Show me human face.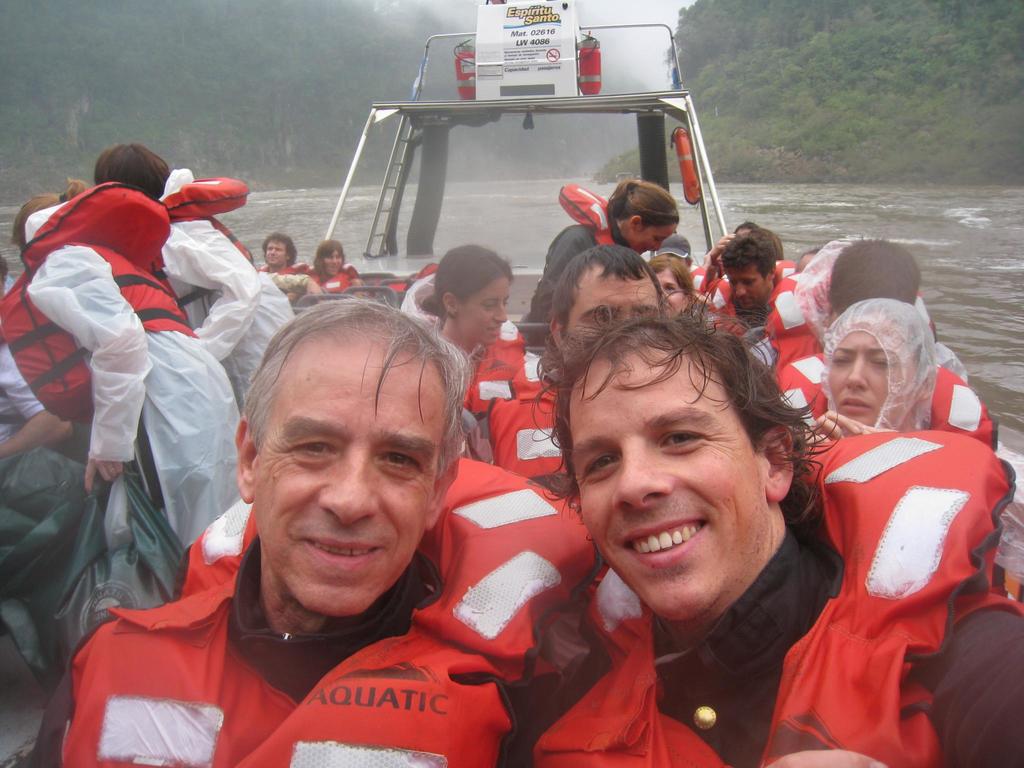
human face is here: detection(460, 278, 508, 341).
